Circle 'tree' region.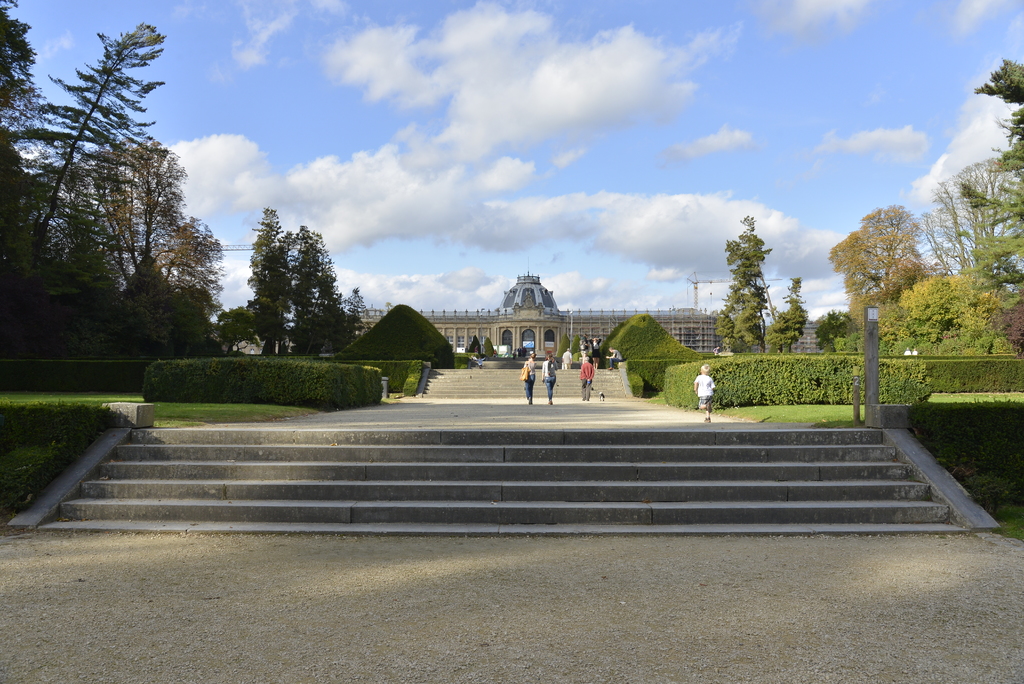
Region: 961/60/1023/297.
